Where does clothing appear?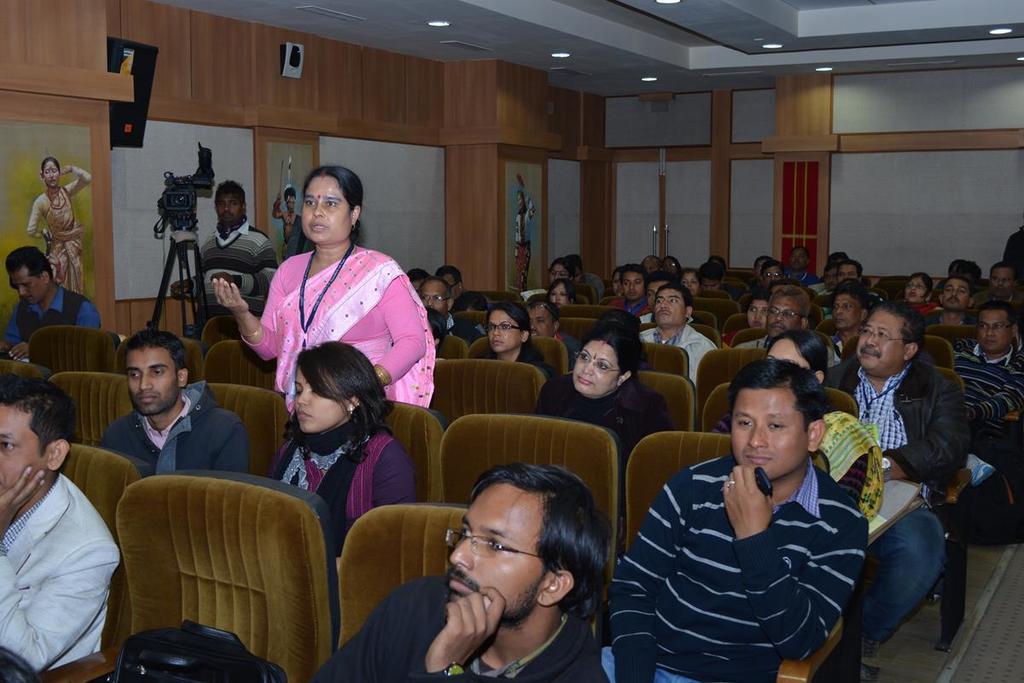
Appears at box(240, 242, 439, 412).
